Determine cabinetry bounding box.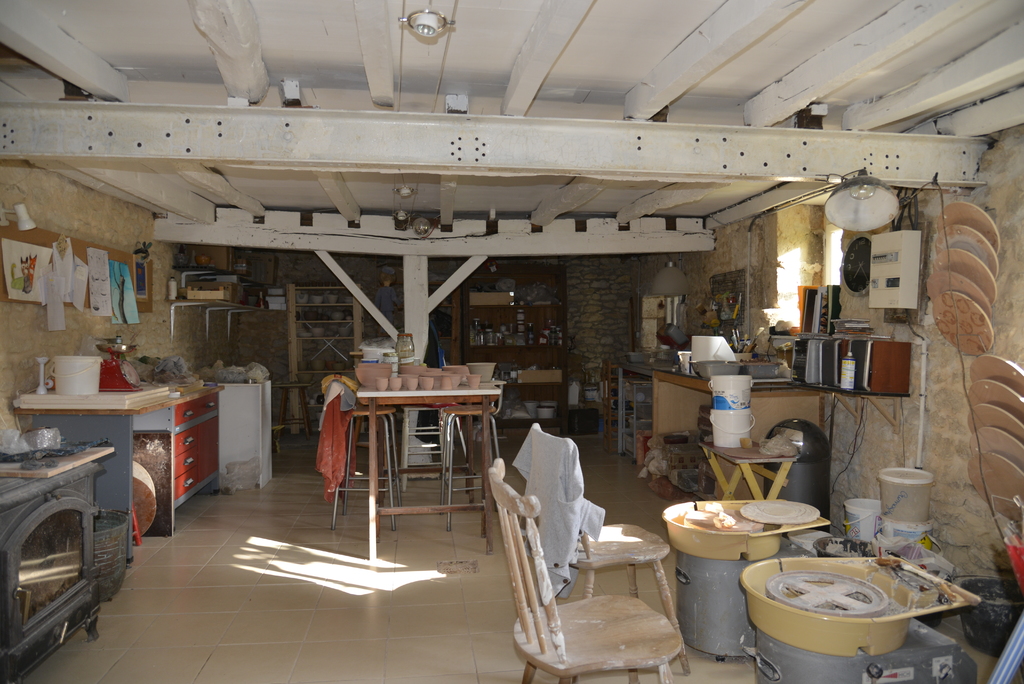
Determined: select_region(598, 350, 628, 443).
